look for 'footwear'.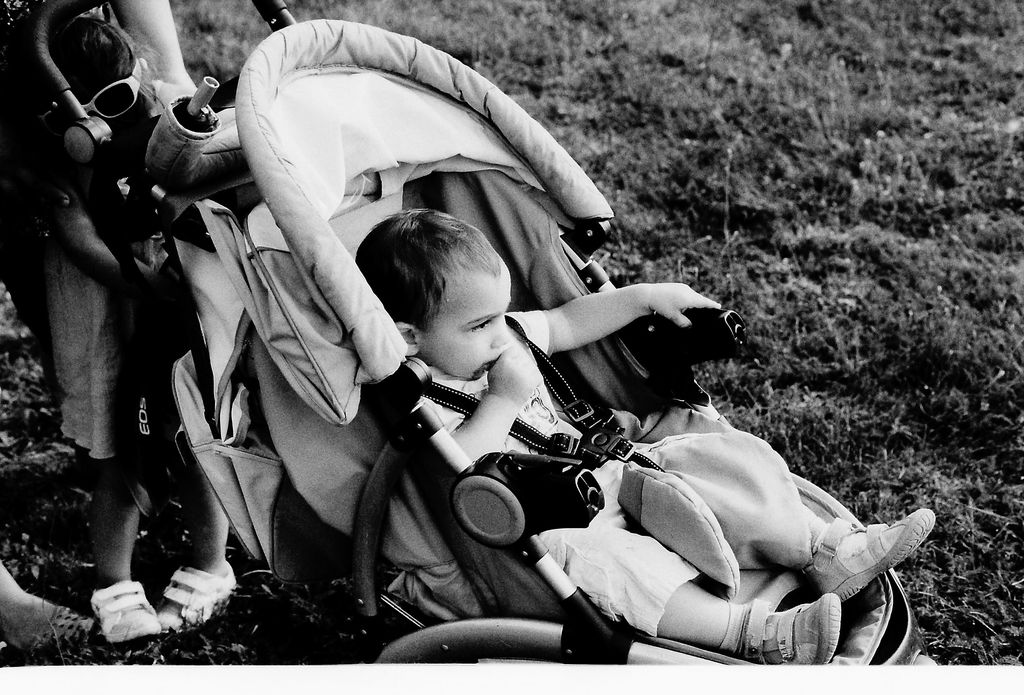
Found: [left=744, top=590, right=842, bottom=665].
